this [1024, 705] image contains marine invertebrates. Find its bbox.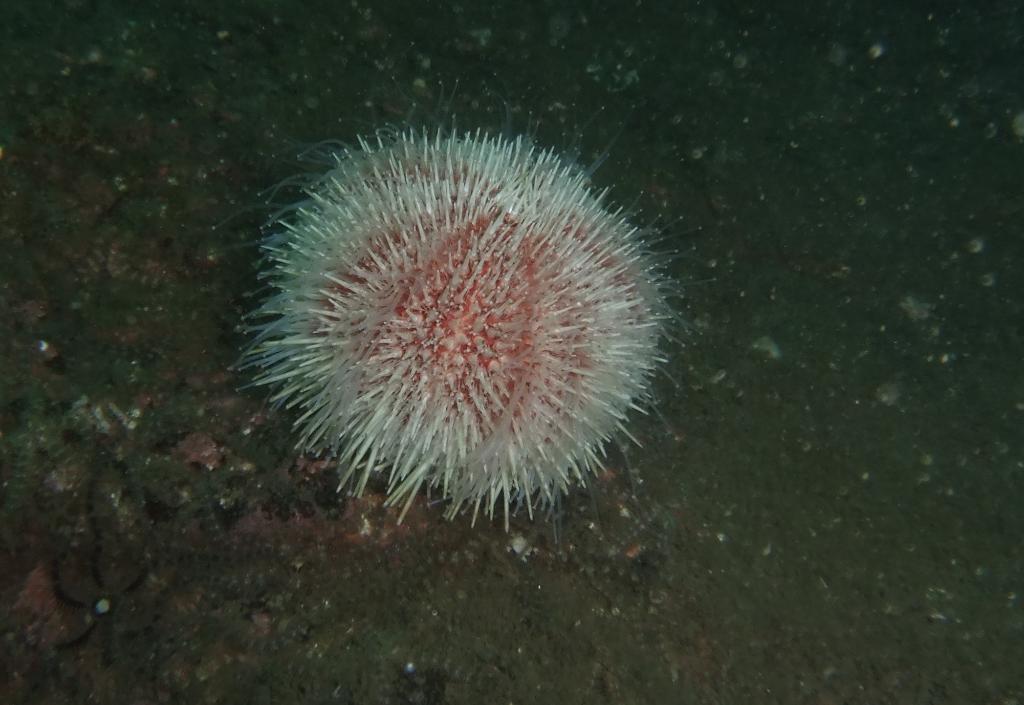
(235, 132, 652, 550).
